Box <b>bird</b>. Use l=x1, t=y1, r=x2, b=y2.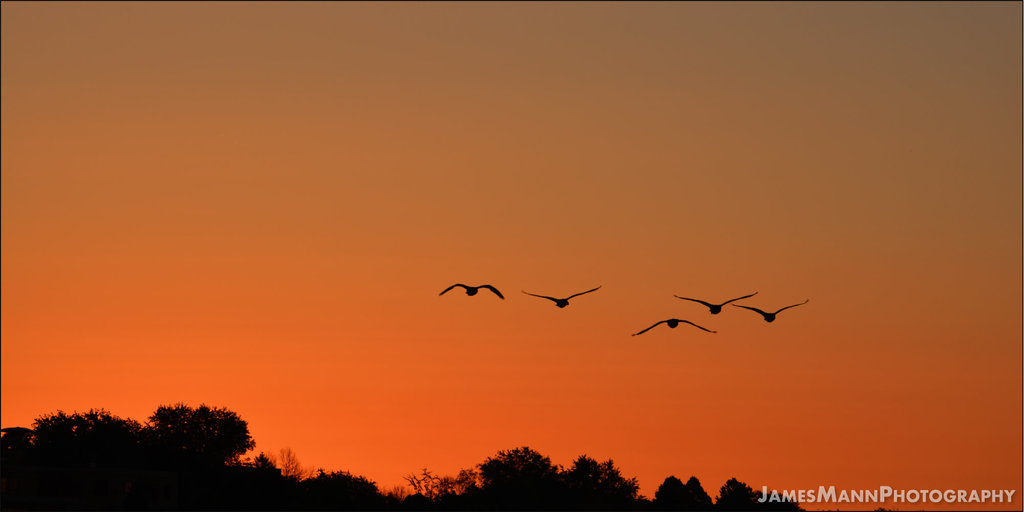
l=625, t=317, r=718, b=340.
